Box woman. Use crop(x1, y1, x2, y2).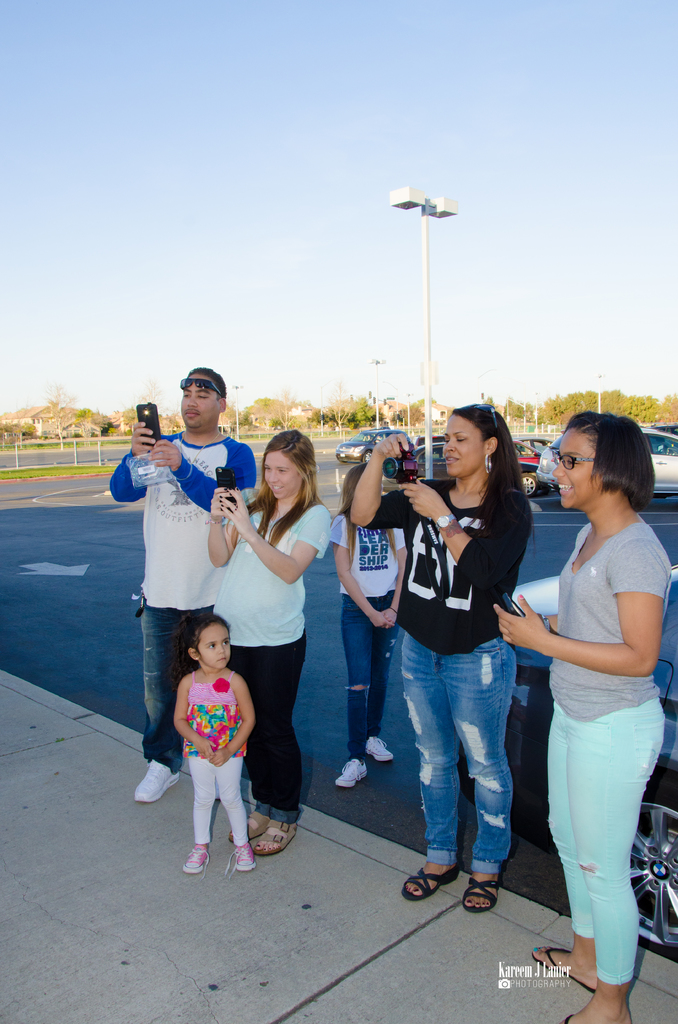
crop(346, 390, 539, 903).
